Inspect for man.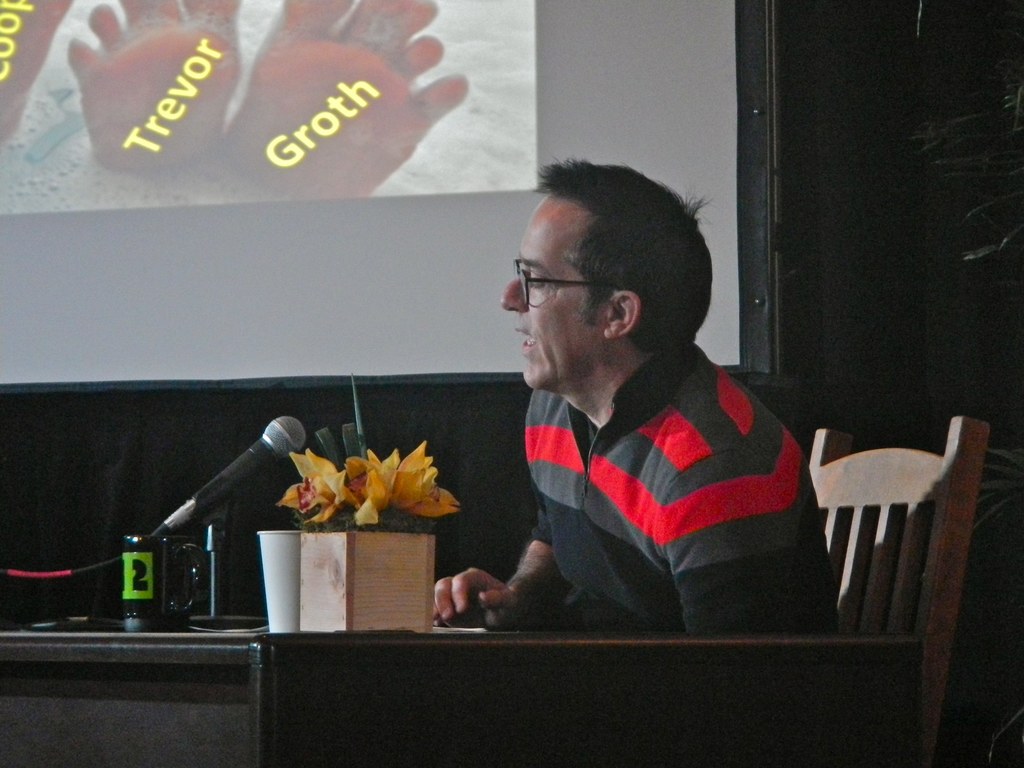
Inspection: (458,135,833,660).
